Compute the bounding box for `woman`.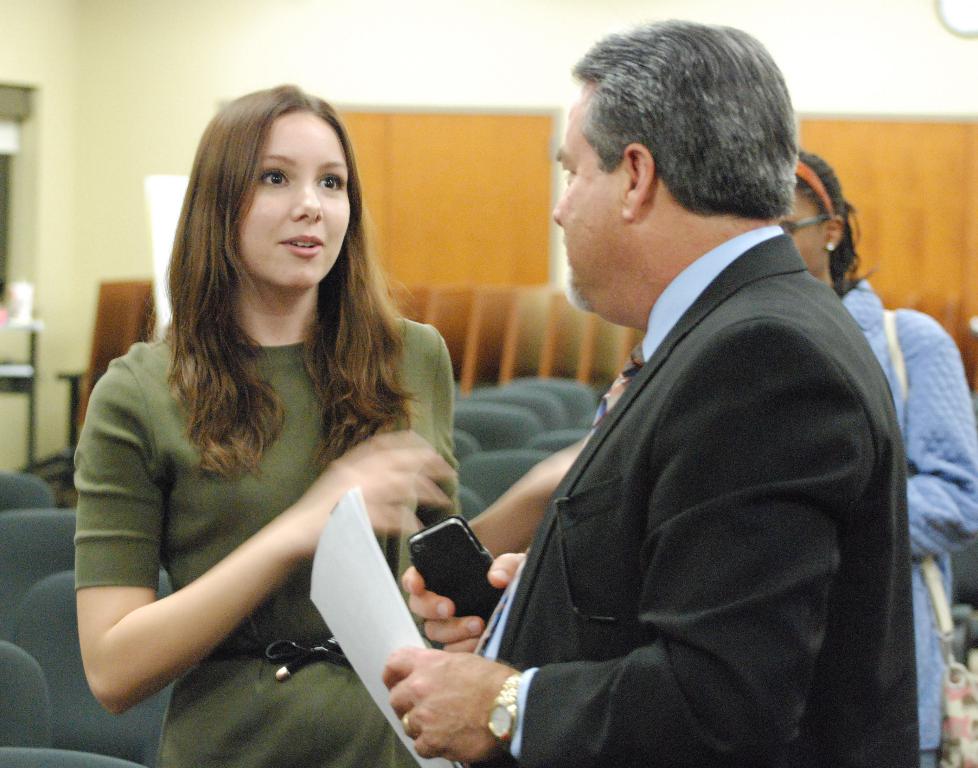
{"left": 767, "top": 147, "right": 977, "bottom": 767}.
